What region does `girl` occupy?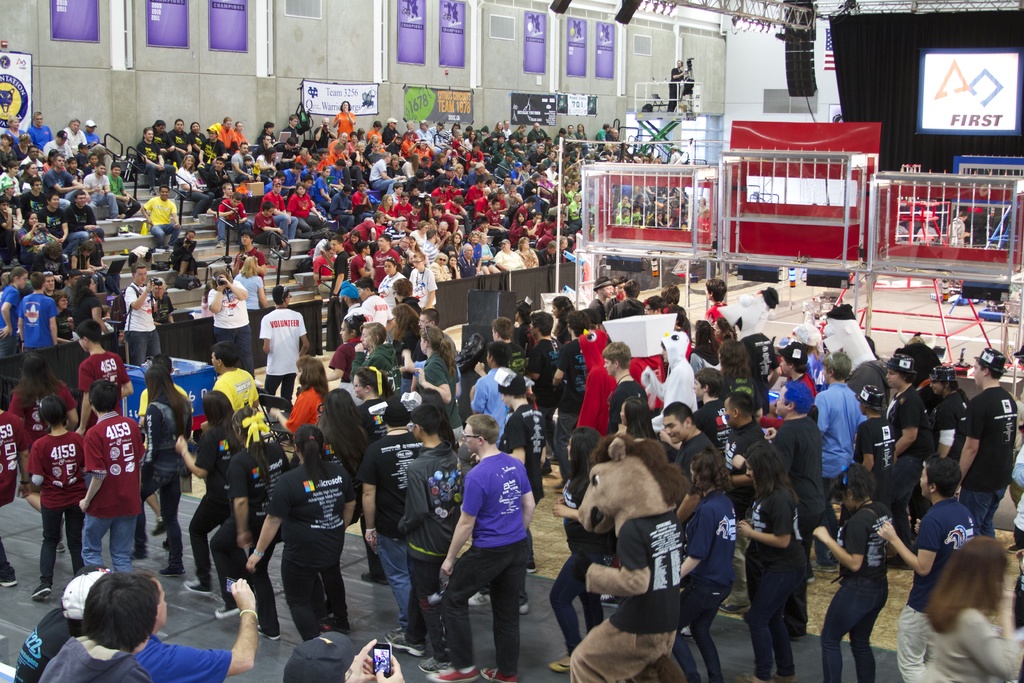
[349, 316, 404, 395].
